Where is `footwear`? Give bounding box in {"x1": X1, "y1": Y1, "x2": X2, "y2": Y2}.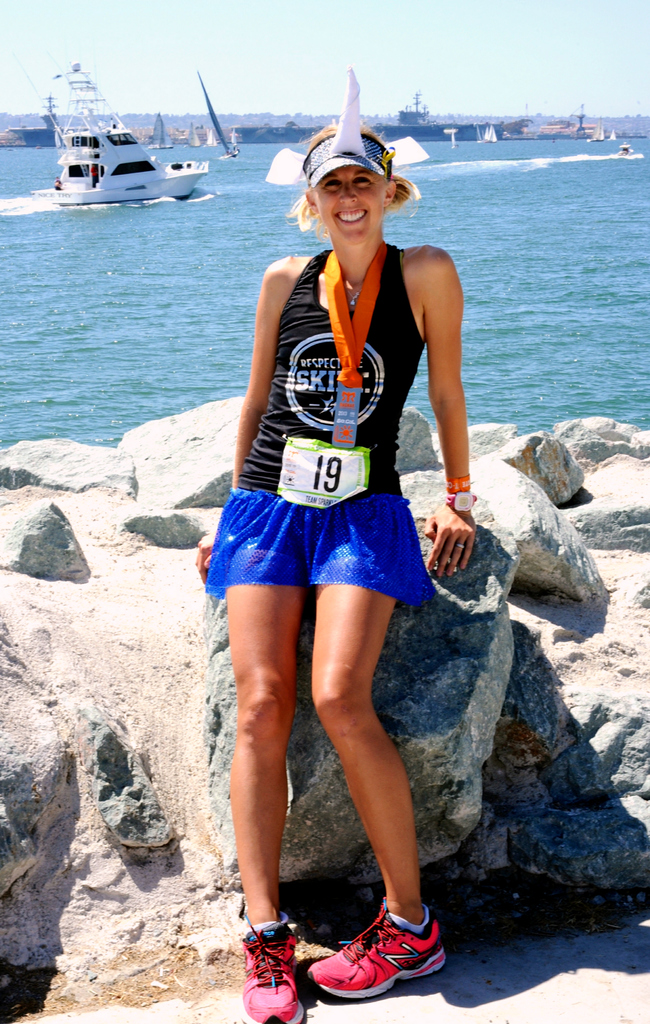
{"x1": 234, "y1": 911, "x2": 309, "y2": 1023}.
